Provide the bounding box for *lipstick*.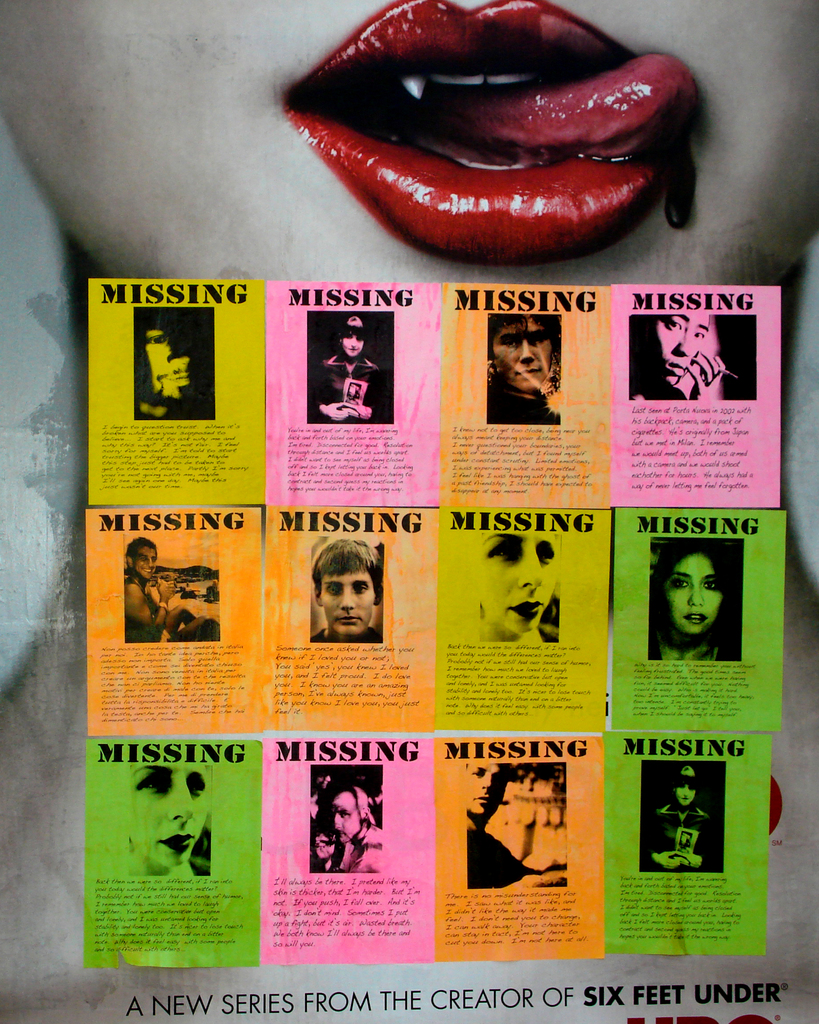
[507,599,546,623].
